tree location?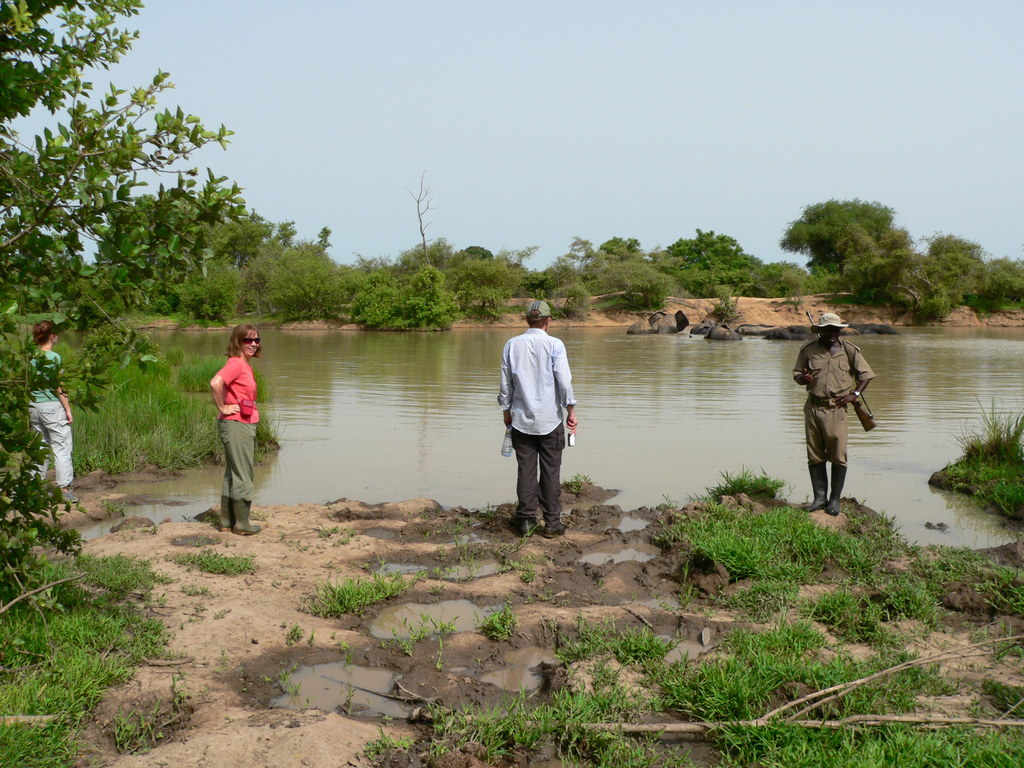
(774,189,946,298)
